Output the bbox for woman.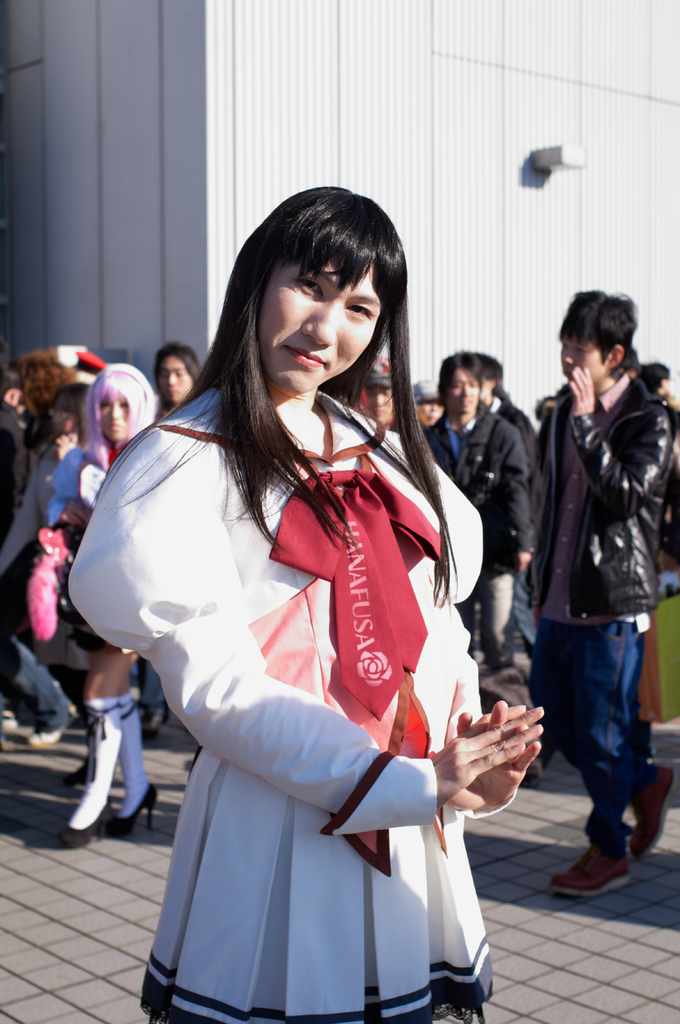
[84,201,530,1023].
